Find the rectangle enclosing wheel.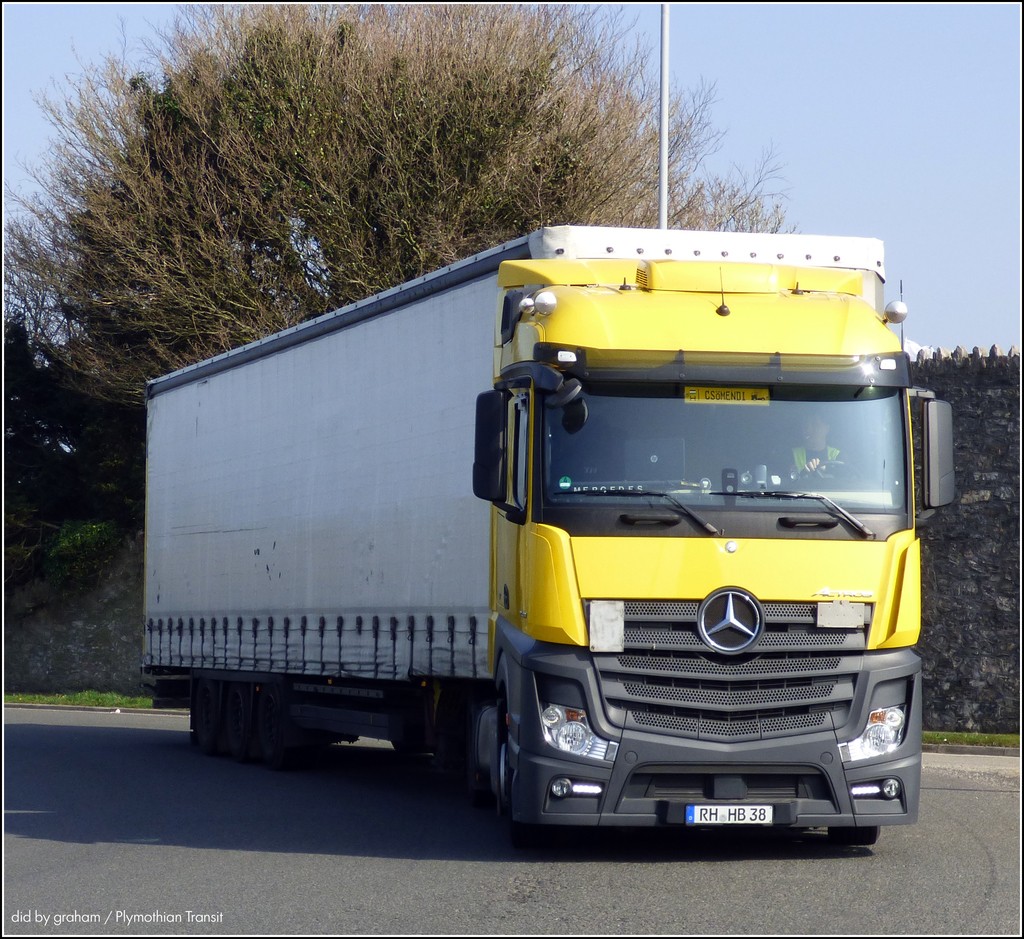
select_region(828, 825, 879, 842).
